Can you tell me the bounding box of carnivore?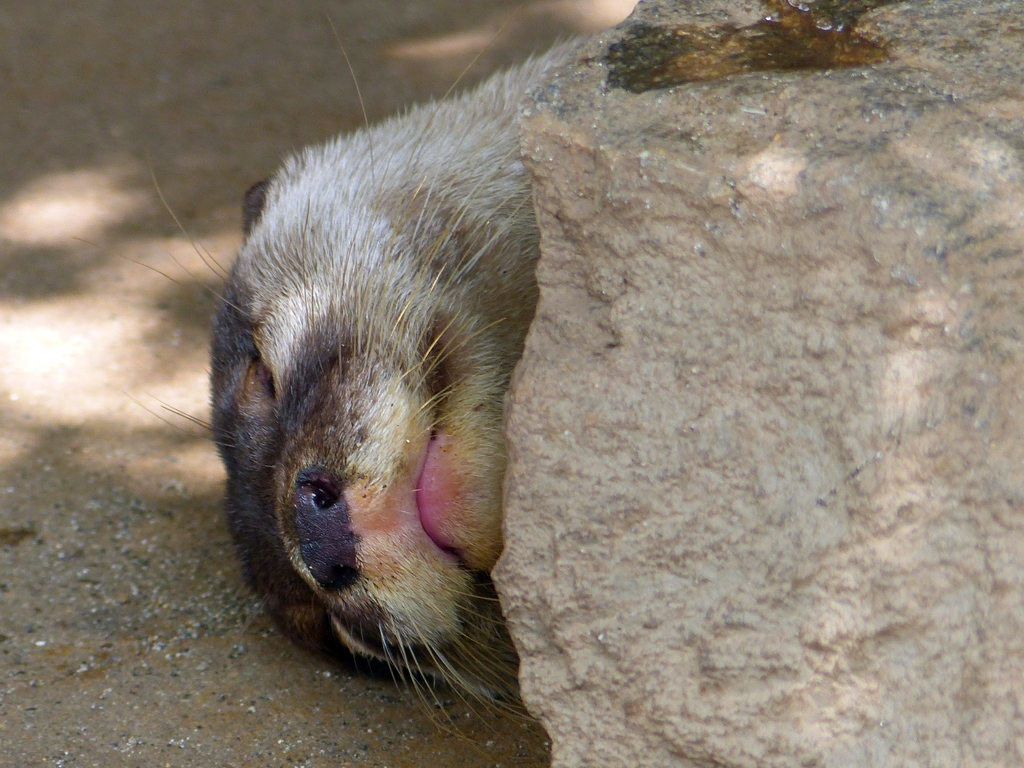
230/29/820/725.
